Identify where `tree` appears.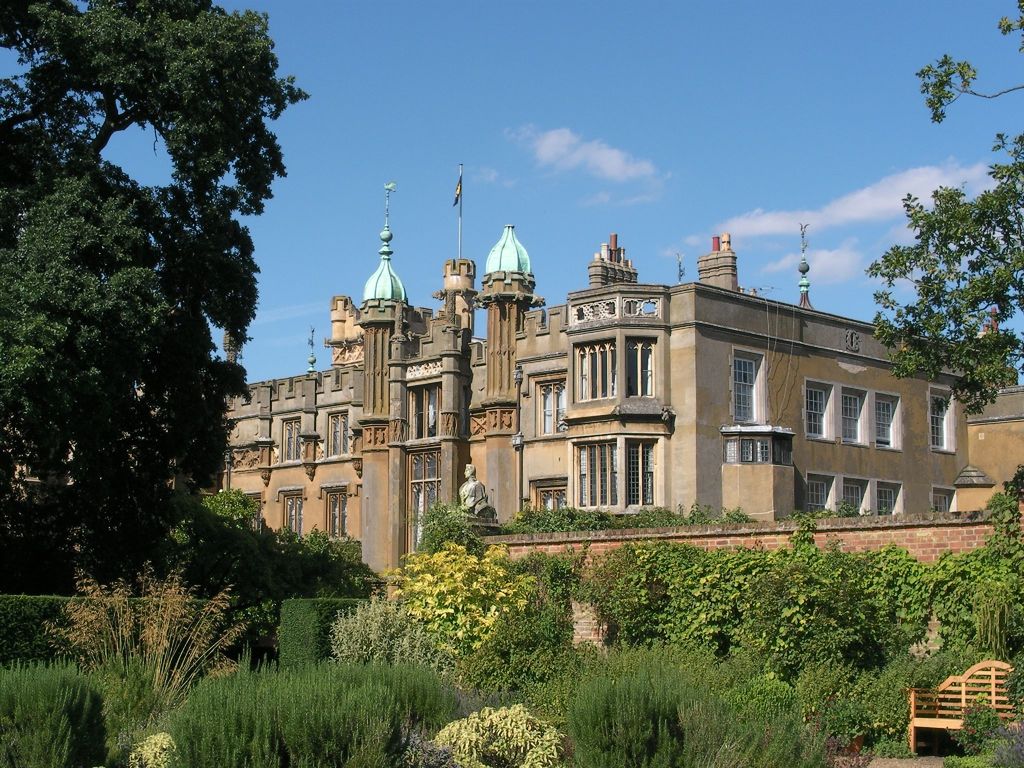
Appears at x1=19 y1=52 x2=289 y2=635.
